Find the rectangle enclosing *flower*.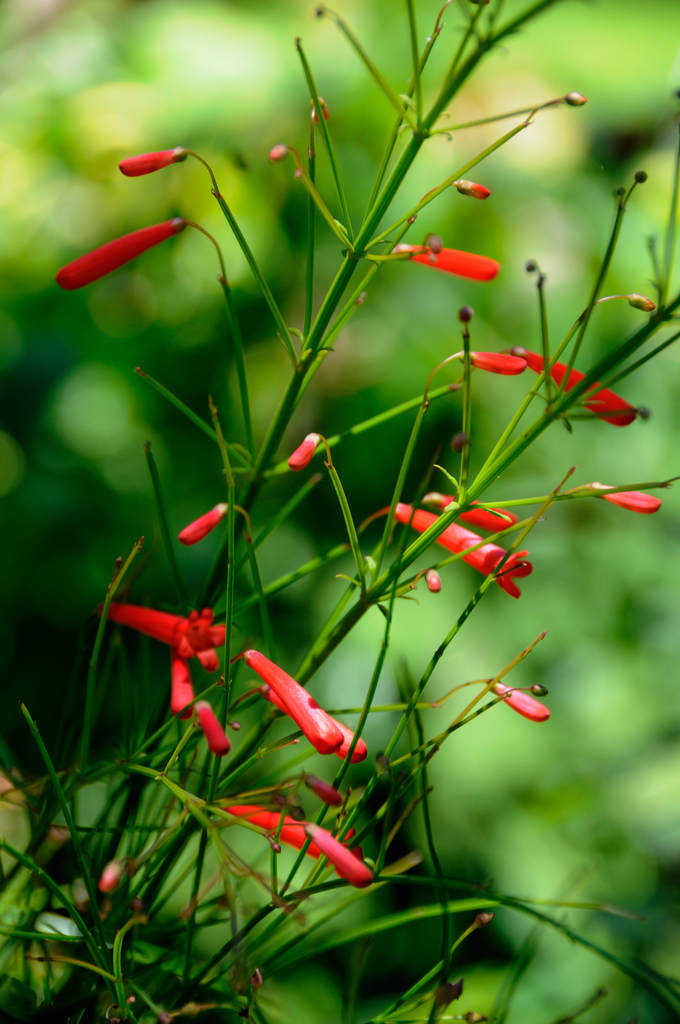
bbox(218, 817, 380, 888).
